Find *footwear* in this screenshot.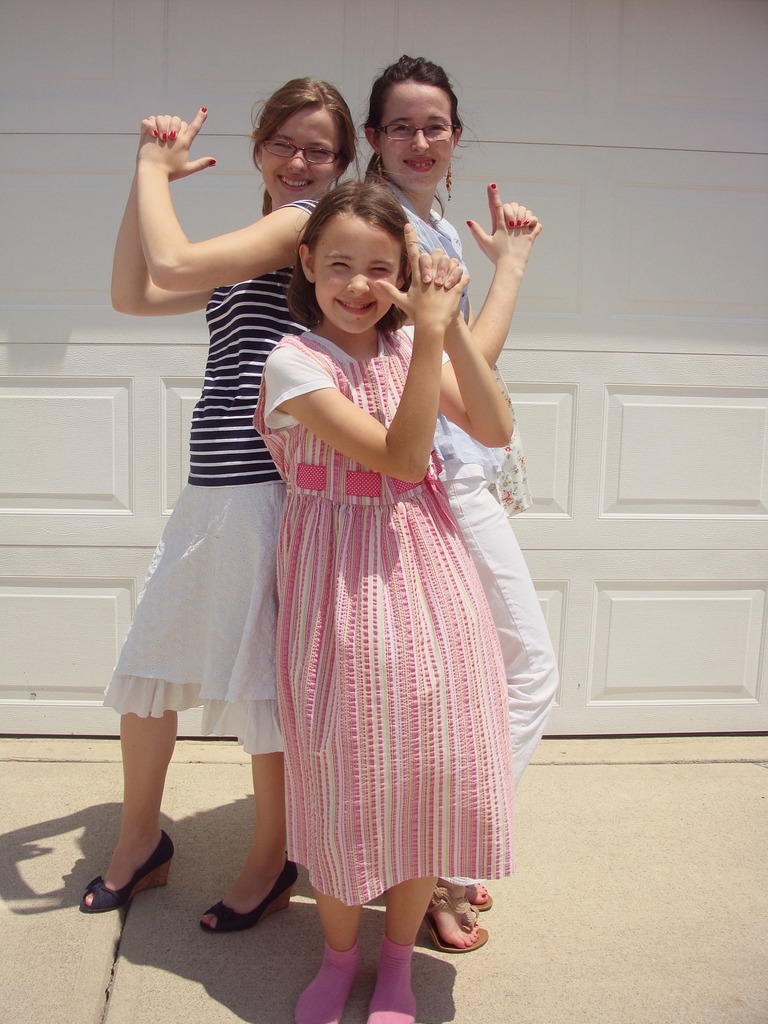
The bounding box for *footwear* is (left=440, top=884, right=494, bottom=912).
